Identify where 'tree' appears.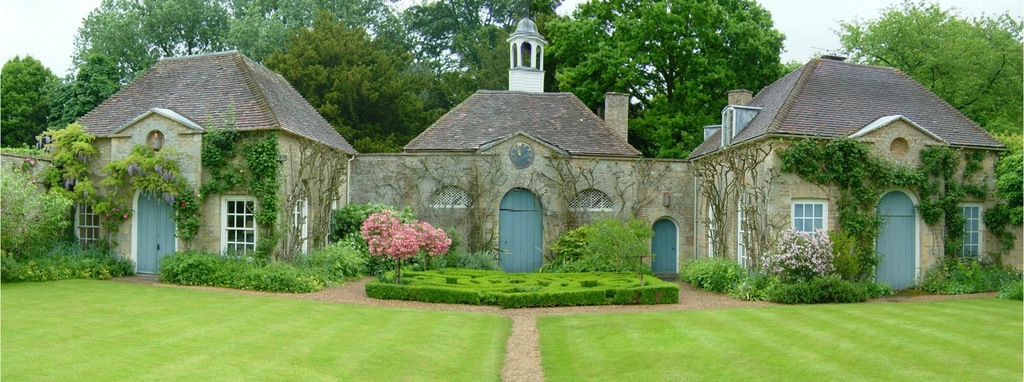
Appears at bbox=[263, 12, 418, 159].
